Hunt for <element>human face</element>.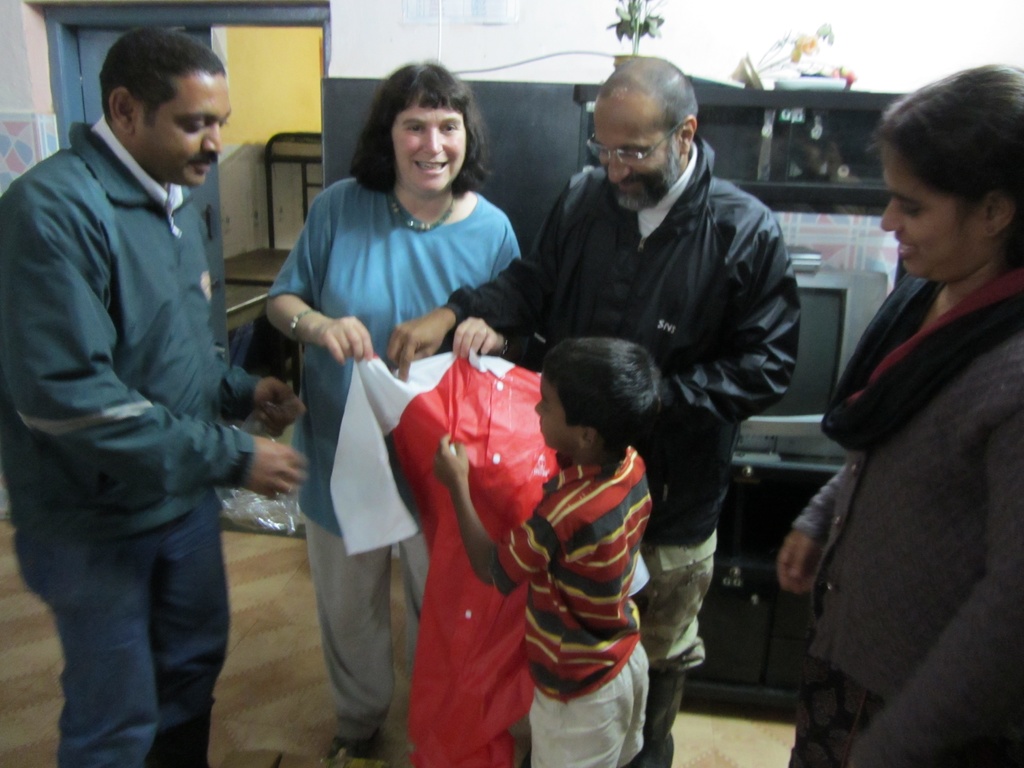
Hunted down at (x1=581, y1=105, x2=691, y2=219).
